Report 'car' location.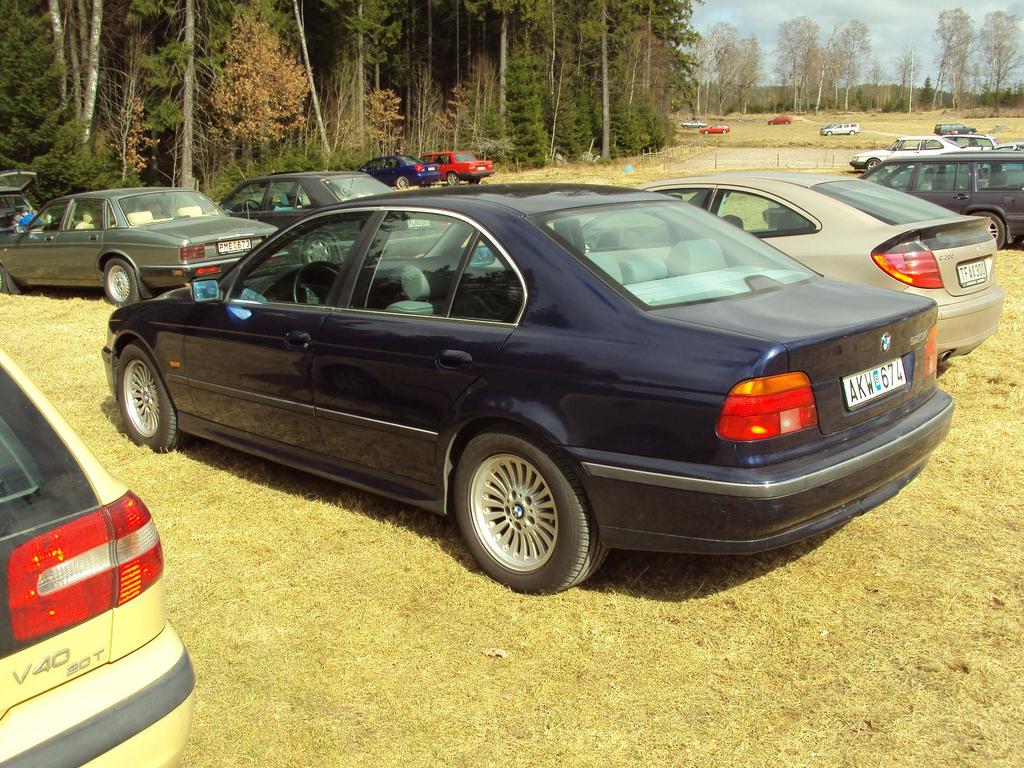
Report: detection(67, 175, 964, 603).
